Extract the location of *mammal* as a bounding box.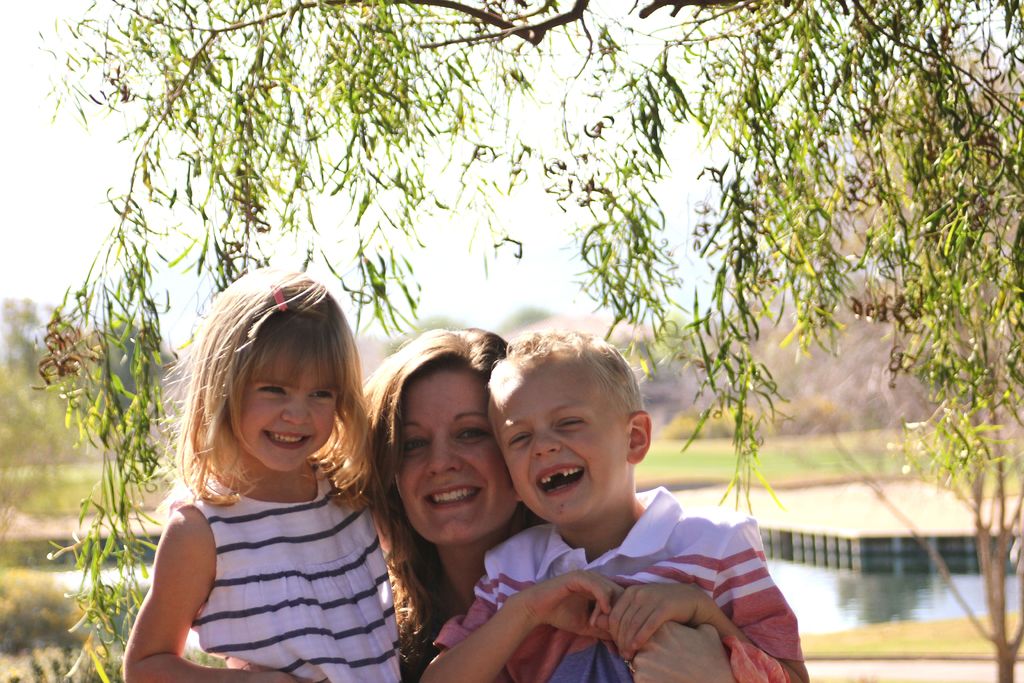
344/326/545/682.
